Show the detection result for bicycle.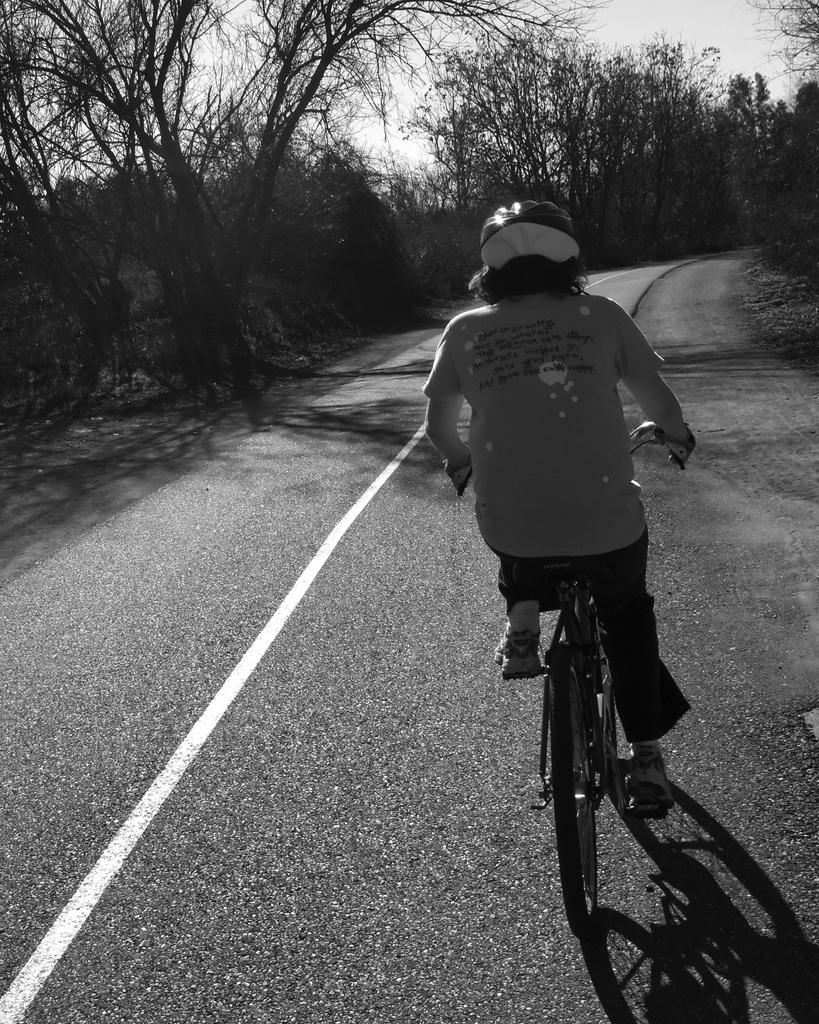
detection(511, 421, 777, 1017).
